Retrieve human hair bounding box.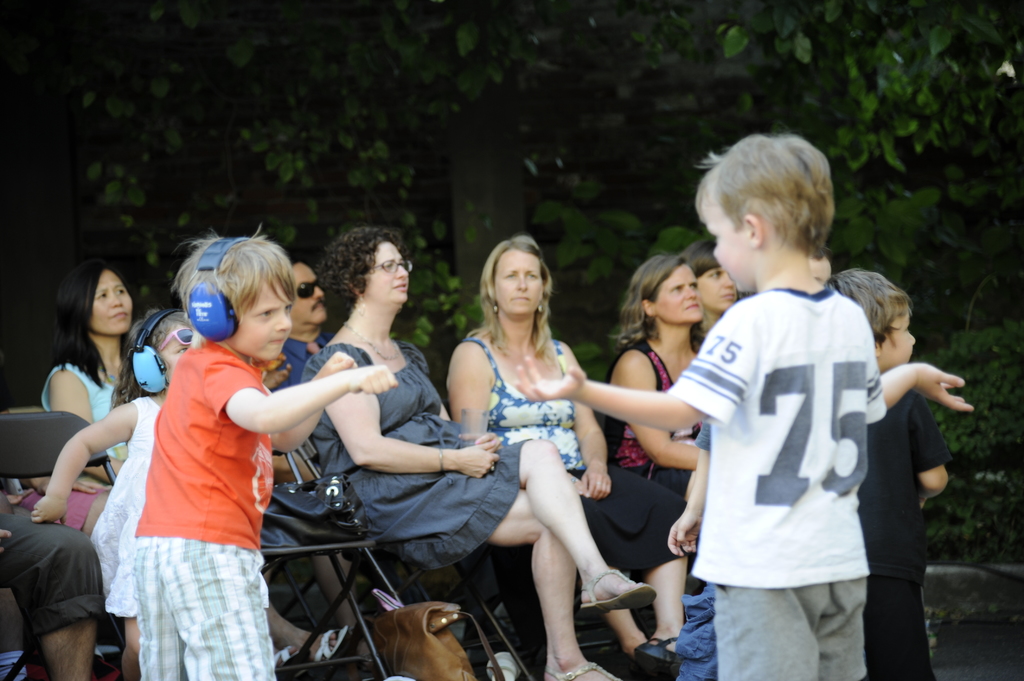
Bounding box: {"left": 605, "top": 252, "right": 694, "bottom": 357}.
